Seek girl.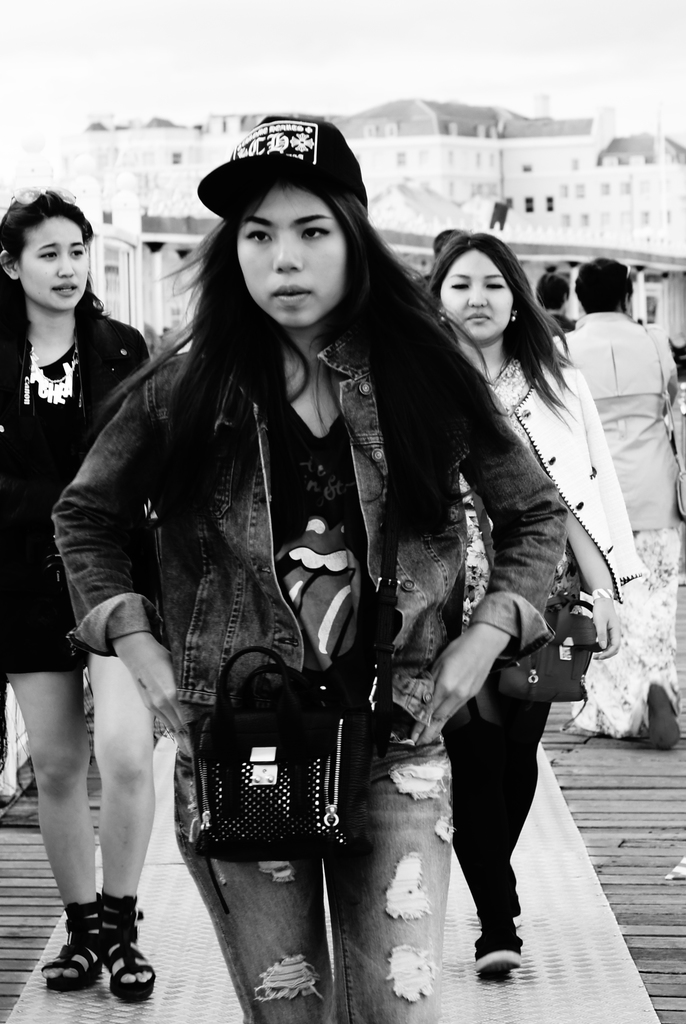
(x1=0, y1=175, x2=163, y2=1018).
